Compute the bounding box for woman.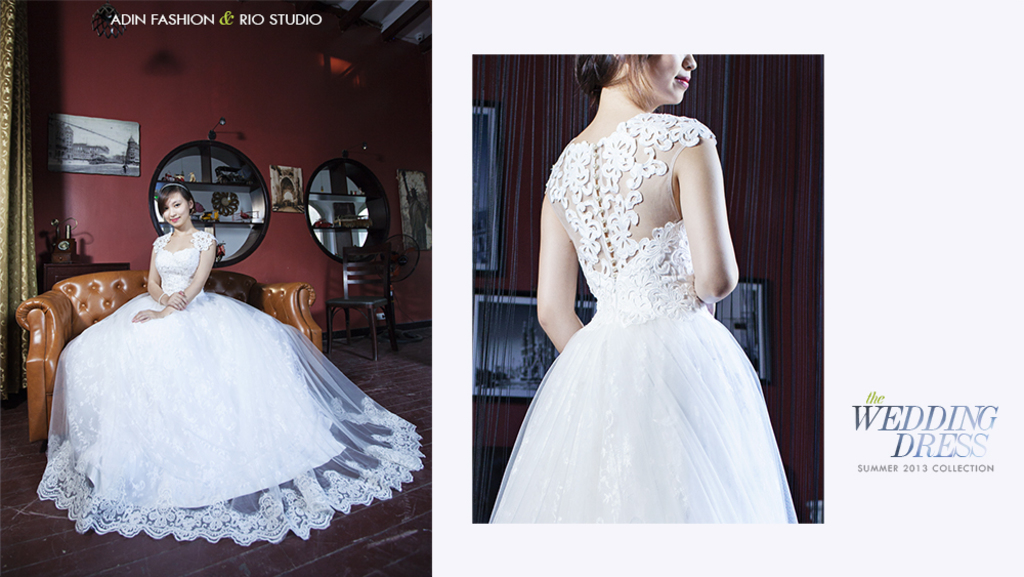
bbox=[485, 51, 797, 523].
